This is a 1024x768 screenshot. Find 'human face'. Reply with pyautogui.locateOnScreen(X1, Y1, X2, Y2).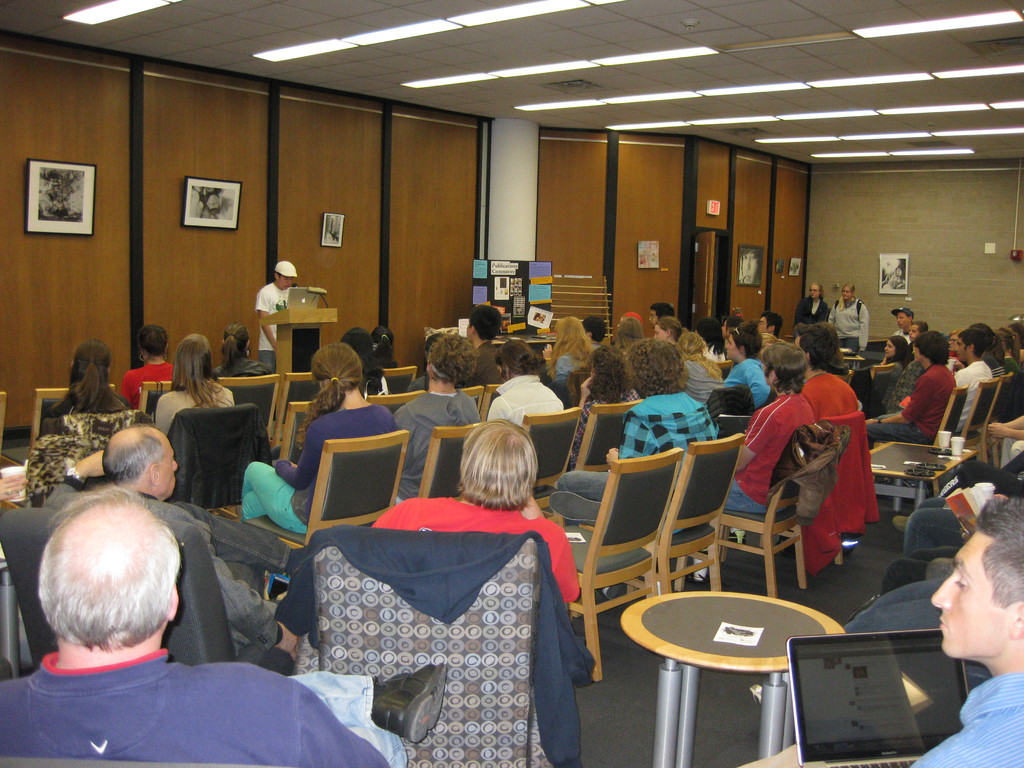
pyautogui.locateOnScreen(911, 348, 923, 367).
